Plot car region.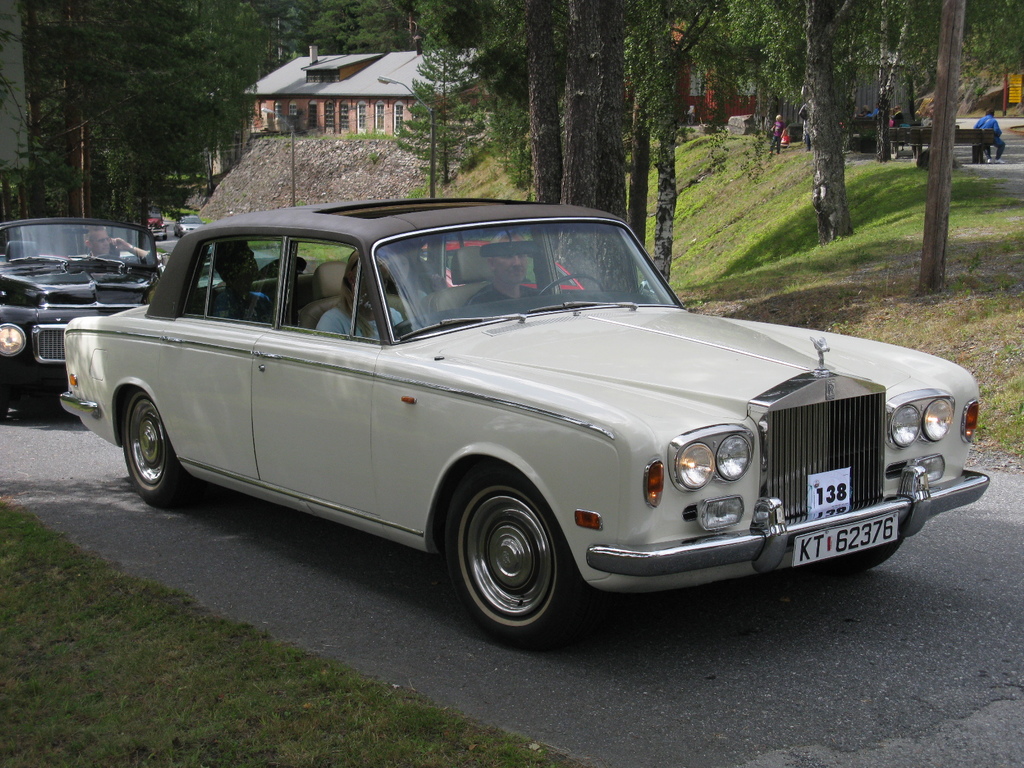
Plotted at 0, 214, 214, 413.
